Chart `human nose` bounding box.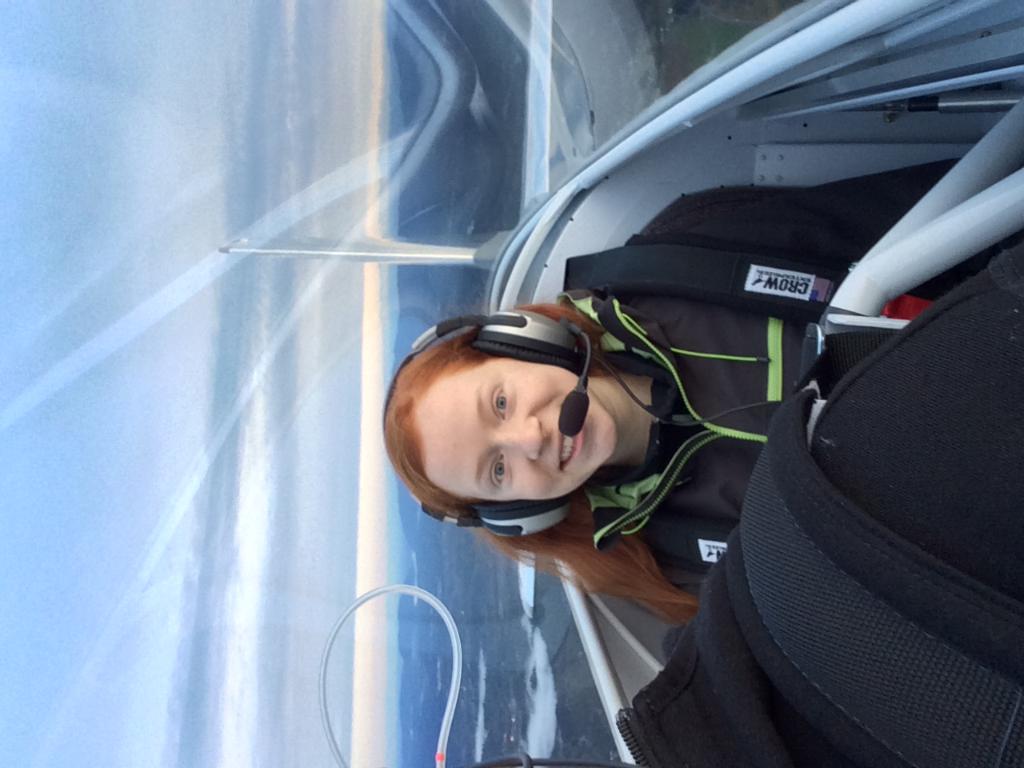
Charted: {"x1": 501, "y1": 413, "x2": 549, "y2": 466}.
